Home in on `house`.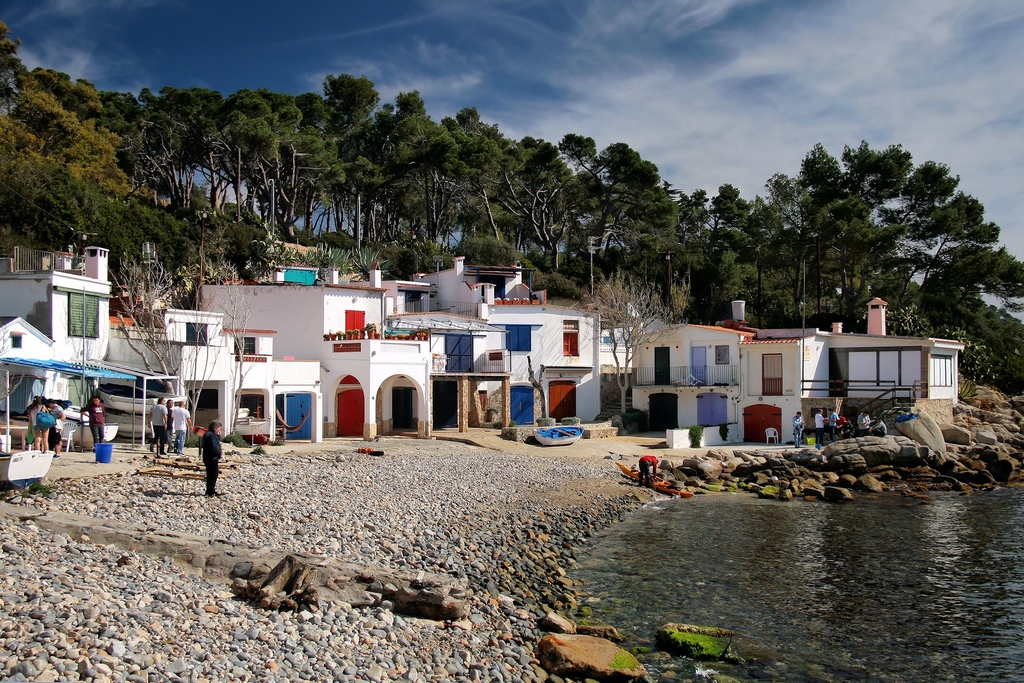
Homed in at locate(0, 236, 135, 443).
